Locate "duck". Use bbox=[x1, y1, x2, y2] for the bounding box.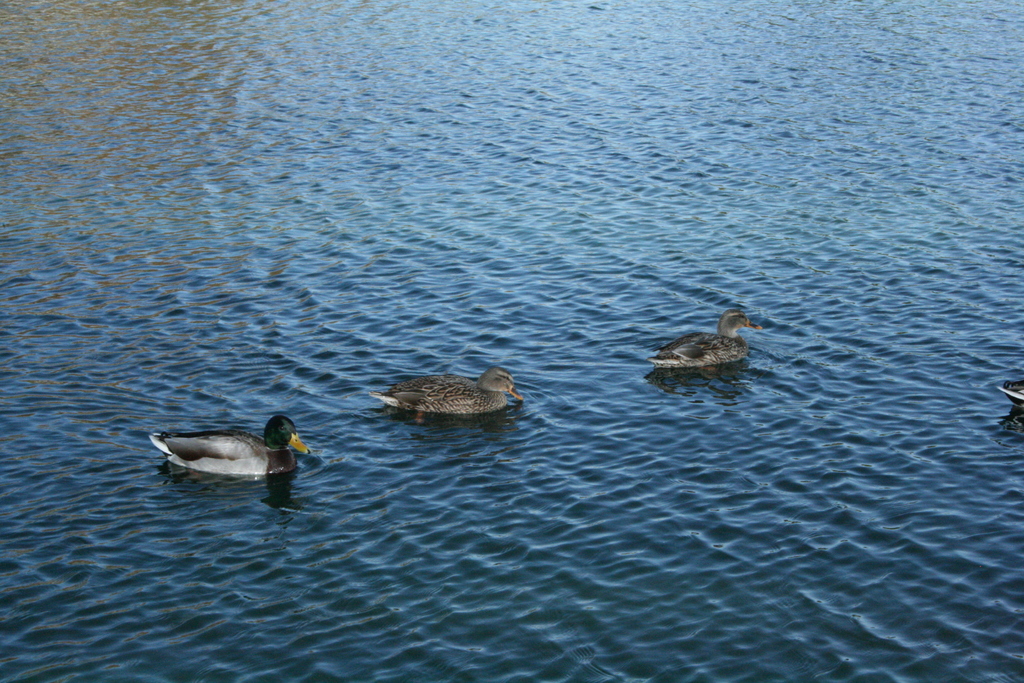
bbox=[147, 402, 312, 491].
